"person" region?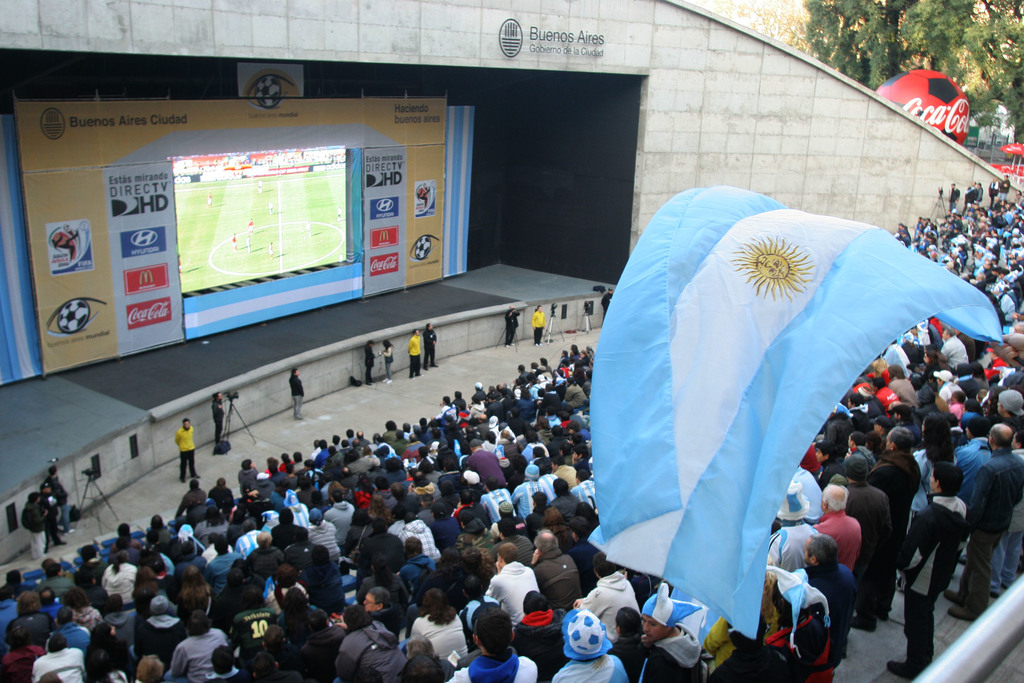
[288,366,305,420]
